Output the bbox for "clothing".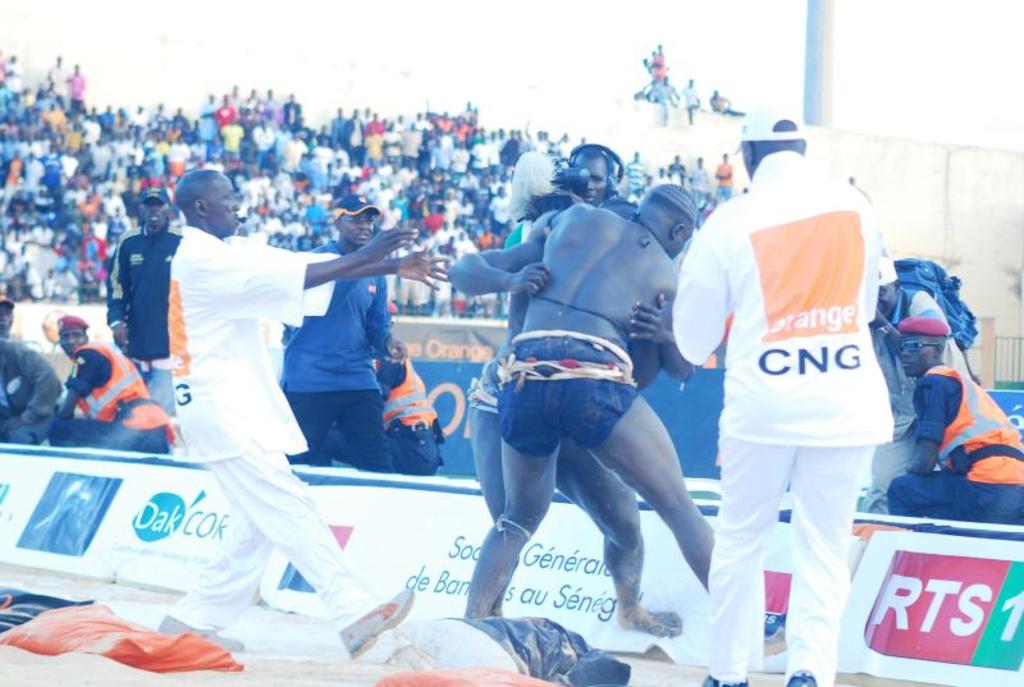
(x1=449, y1=148, x2=470, y2=184).
